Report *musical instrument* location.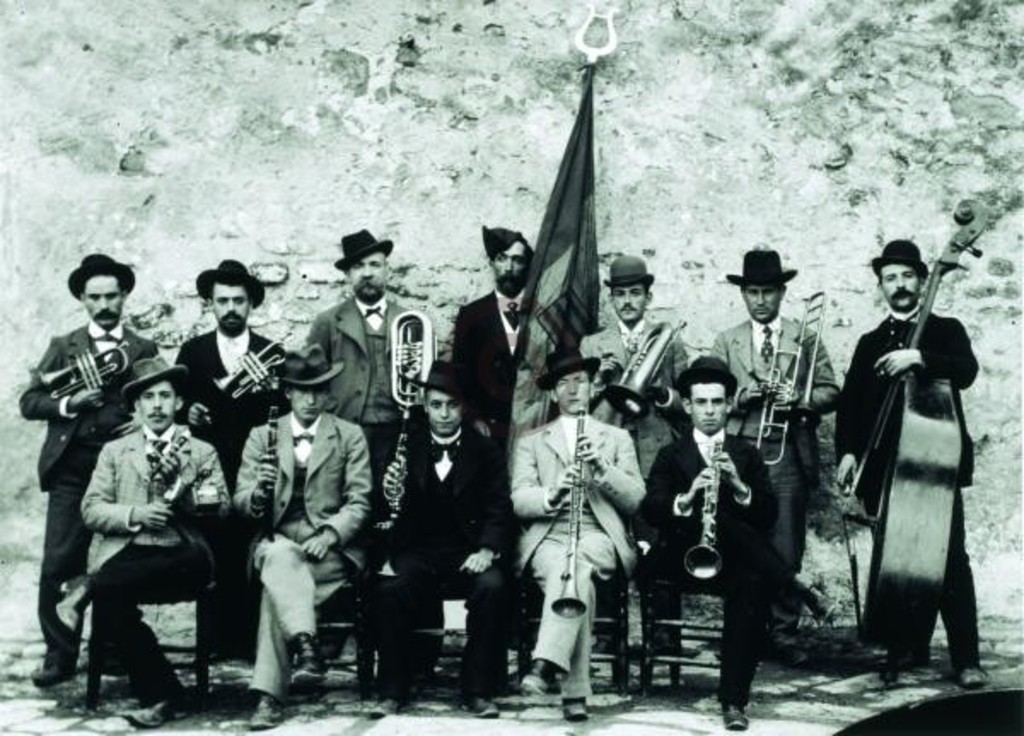
Report: 749/285/833/480.
